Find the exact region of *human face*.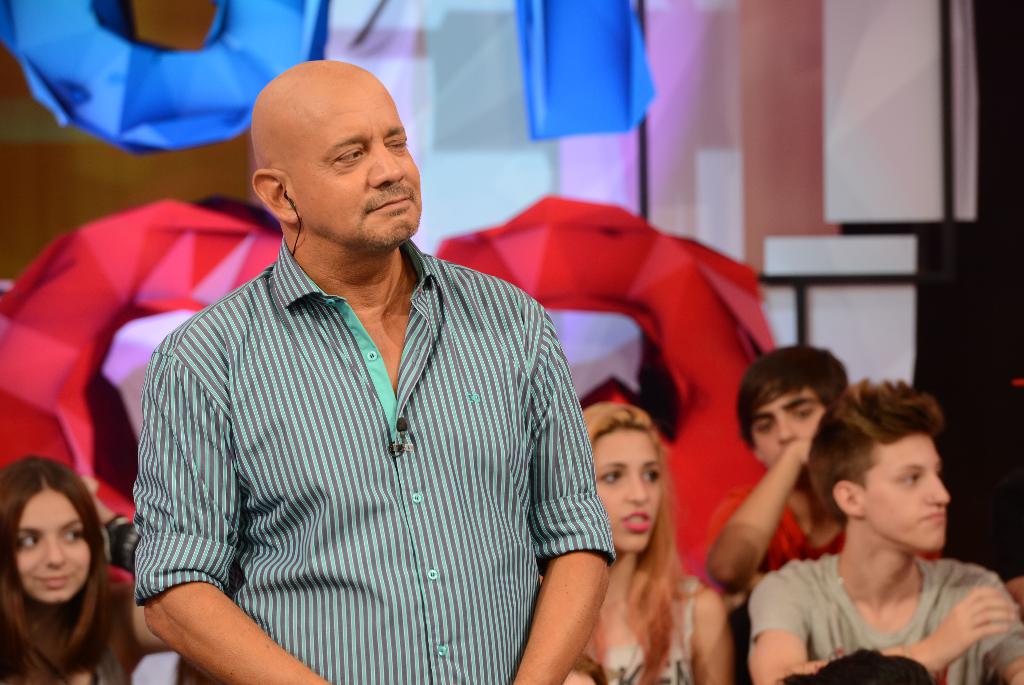
Exact region: <bbox>750, 385, 824, 469</bbox>.
